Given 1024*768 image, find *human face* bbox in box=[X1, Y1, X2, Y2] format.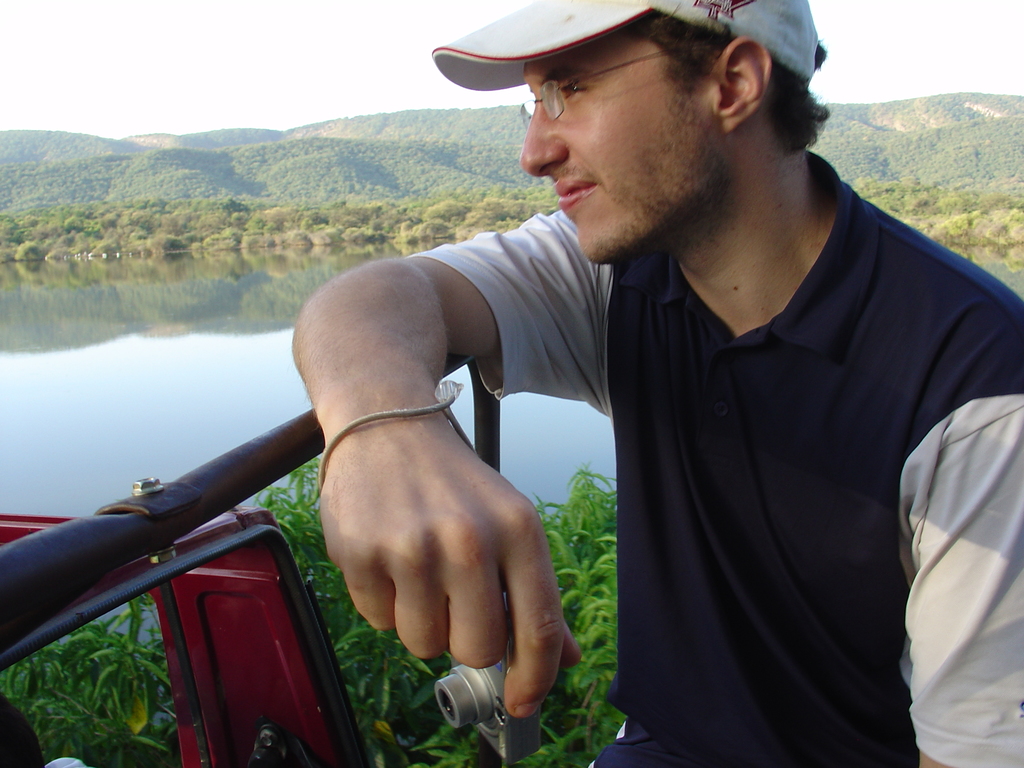
box=[520, 28, 731, 263].
